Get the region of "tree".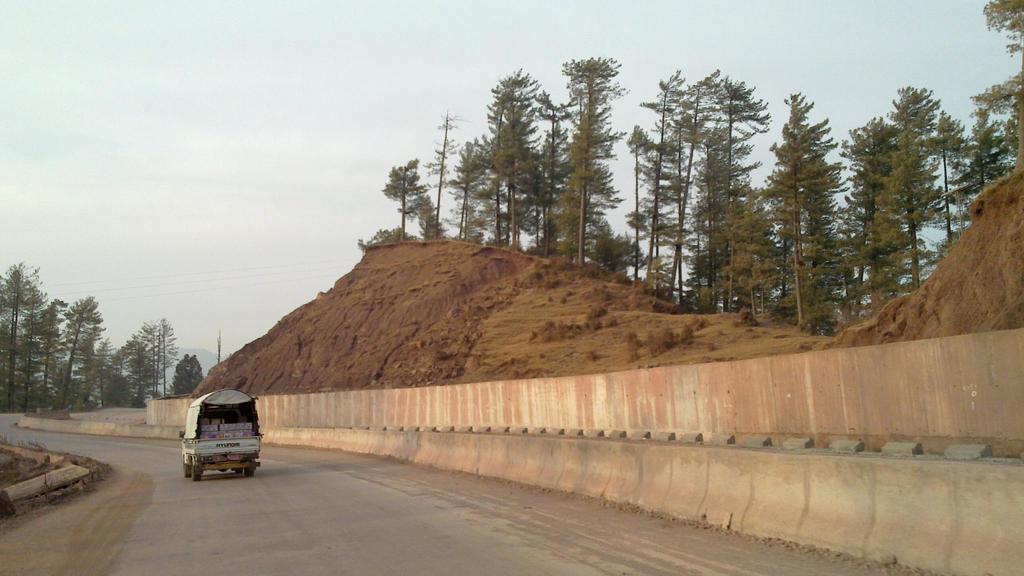
{"x1": 883, "y1": 86, "x2": 944, "y2": 284}.
